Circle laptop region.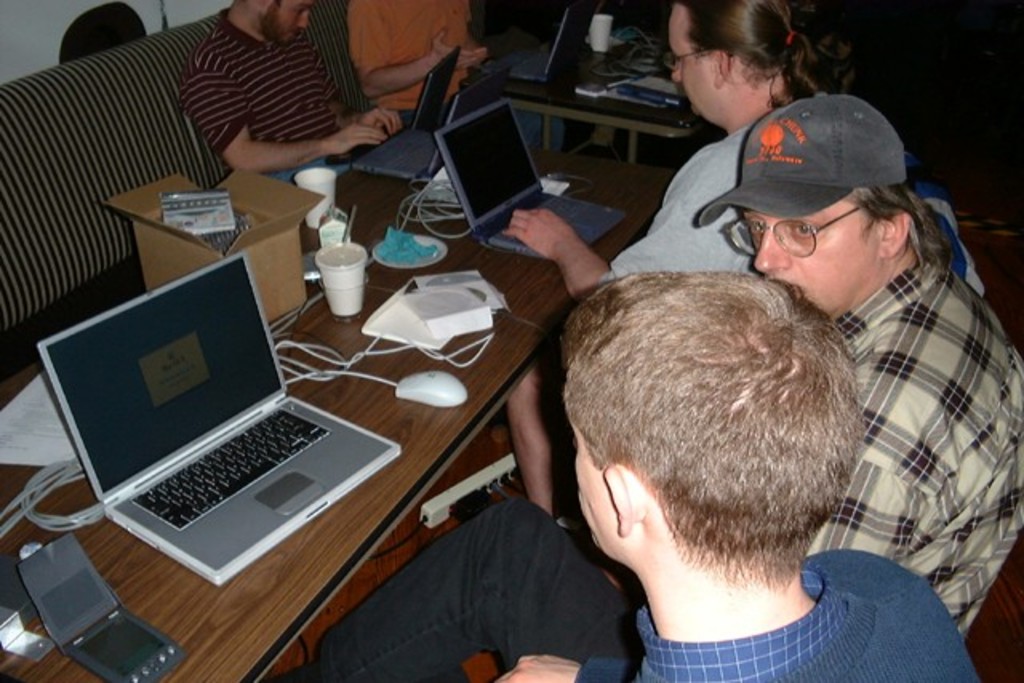
Region: [349,69,509,174].
